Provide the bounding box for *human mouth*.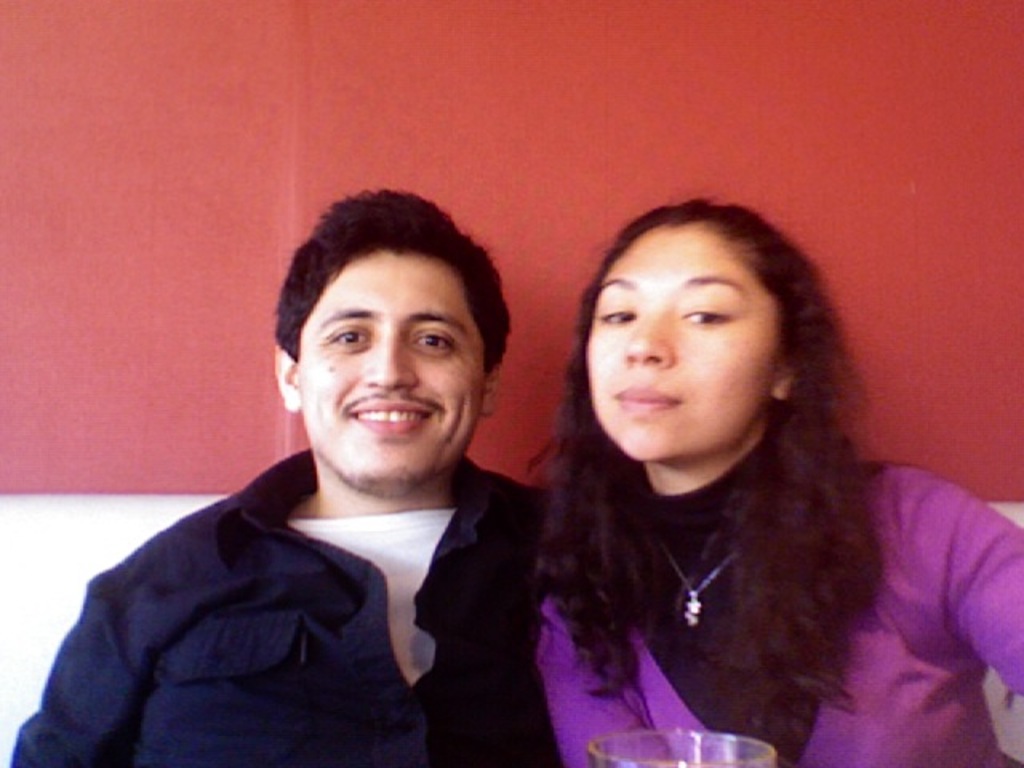
bbox=[349, 403, 429, 430].
